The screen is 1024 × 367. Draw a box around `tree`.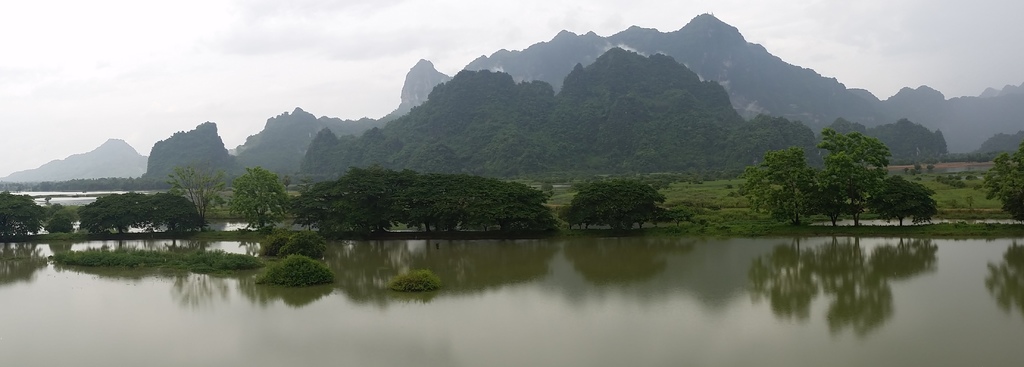
Rect(5, 186, 50, 241).
